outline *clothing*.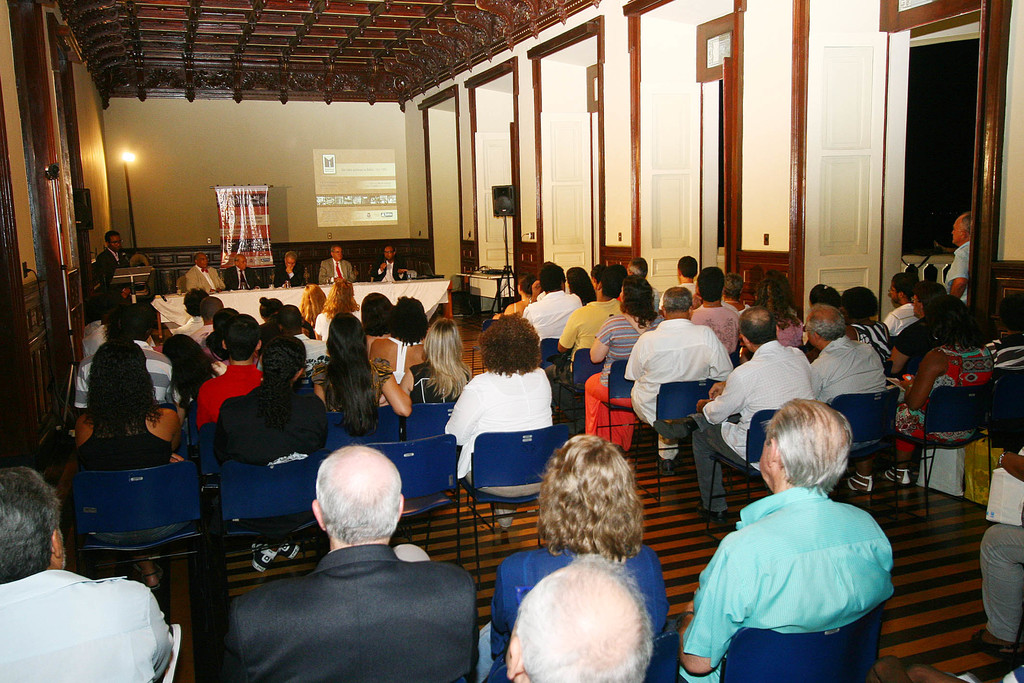
Outline: l=698, t=471, r=902, b=665.
